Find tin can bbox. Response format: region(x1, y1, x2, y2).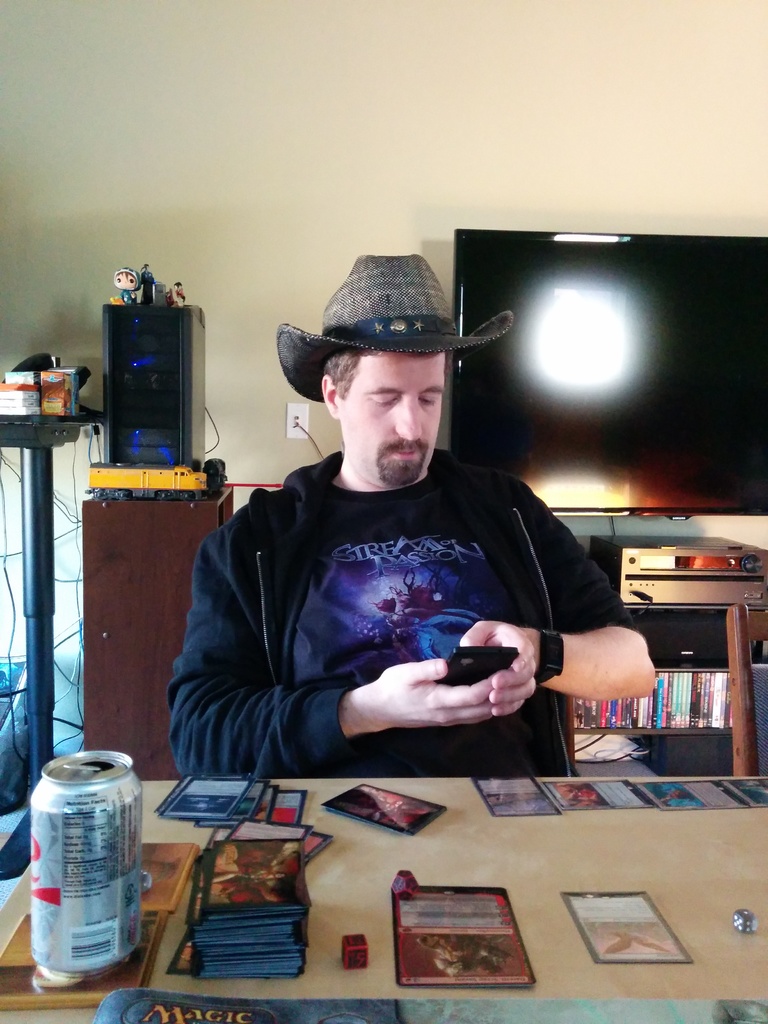
region(17, 751, 154, 995).
